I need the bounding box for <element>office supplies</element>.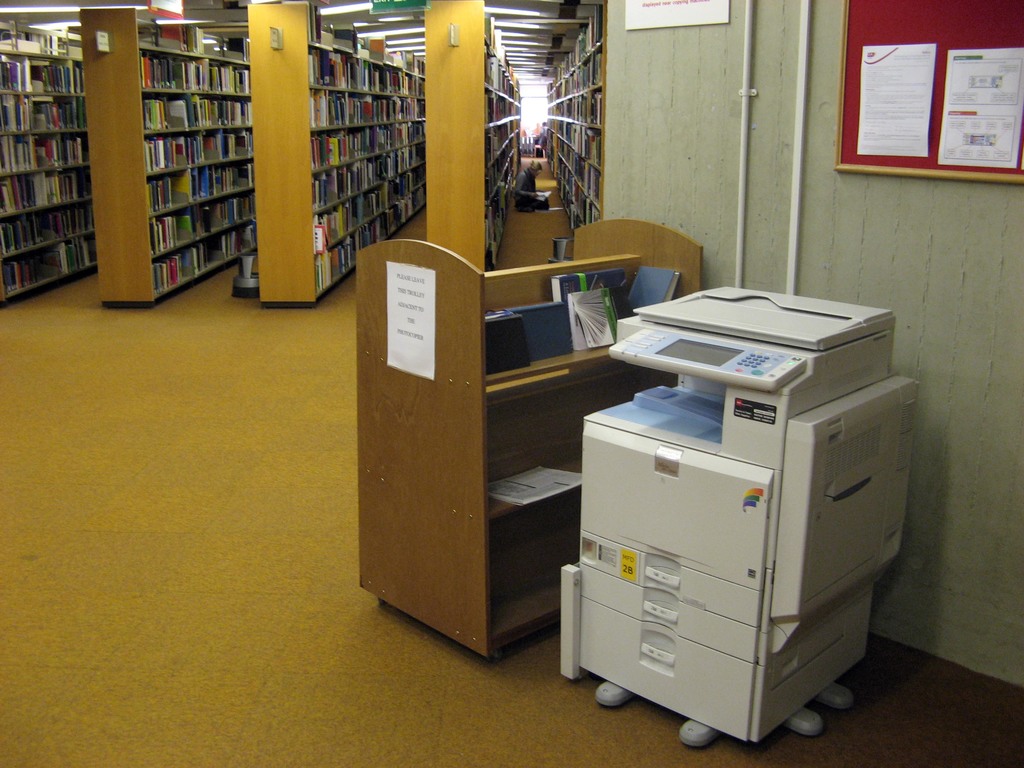
Here it is: (x1=348, y1=223, x2=695, y2=657).
